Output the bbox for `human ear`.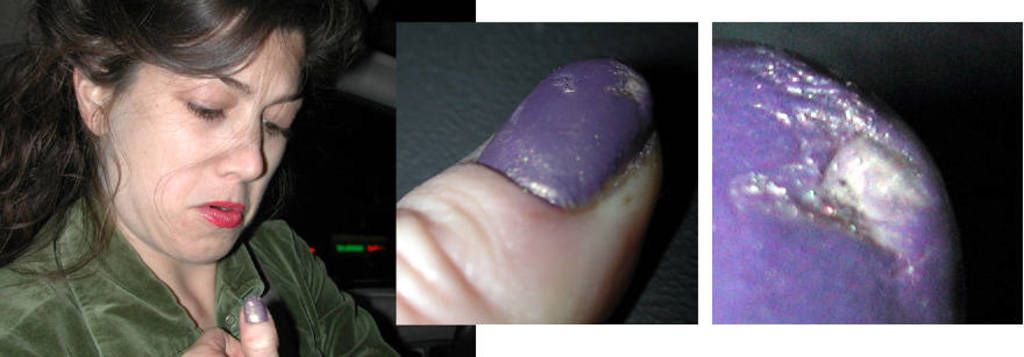
pyautogui.locateOnScreen(70, 42, 106, 136).
